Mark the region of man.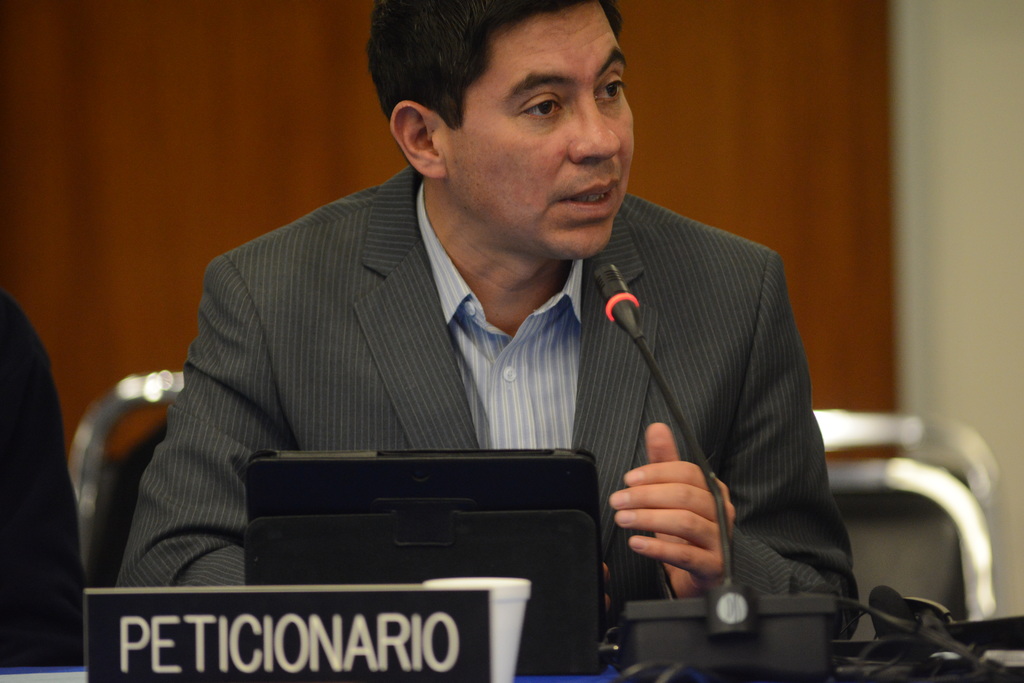
Region: crop(113, 25, 855, 631).
